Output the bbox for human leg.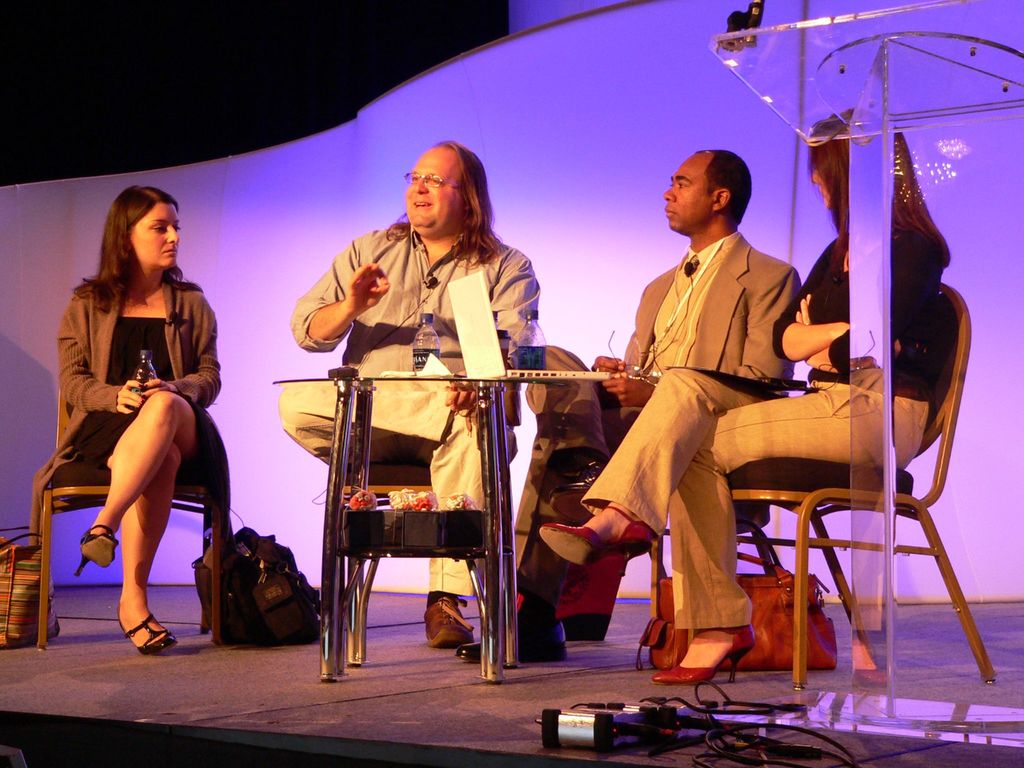
box(70, 385, 215, 584).
